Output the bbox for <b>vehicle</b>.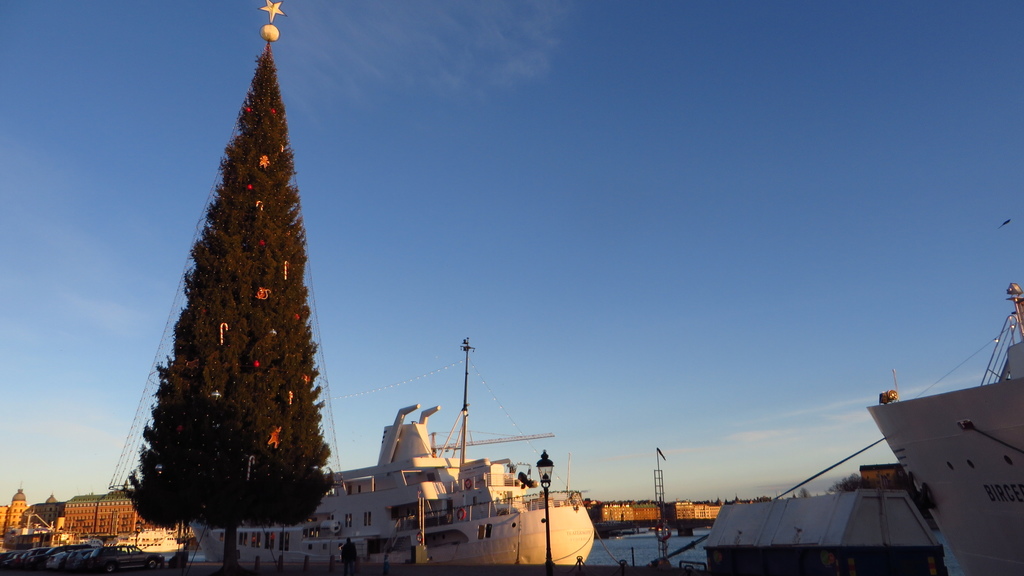
pyautogui.locateOnScreen(867, 272, 1023, 575).
